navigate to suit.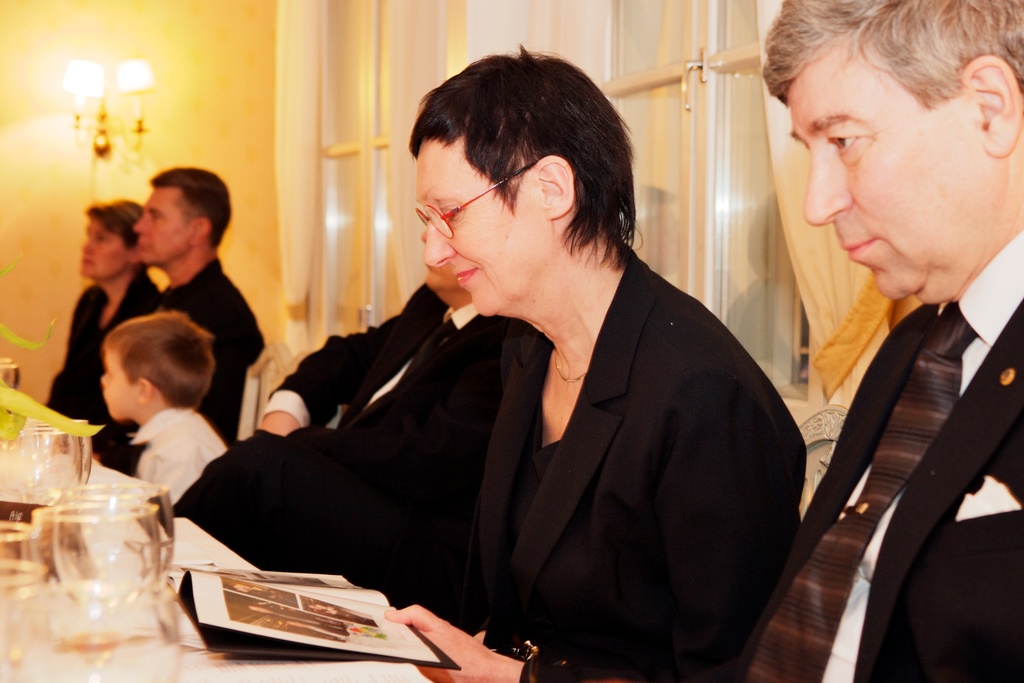
Navigation target: (x1=725, y1=224, x2=1023, y2=682).
